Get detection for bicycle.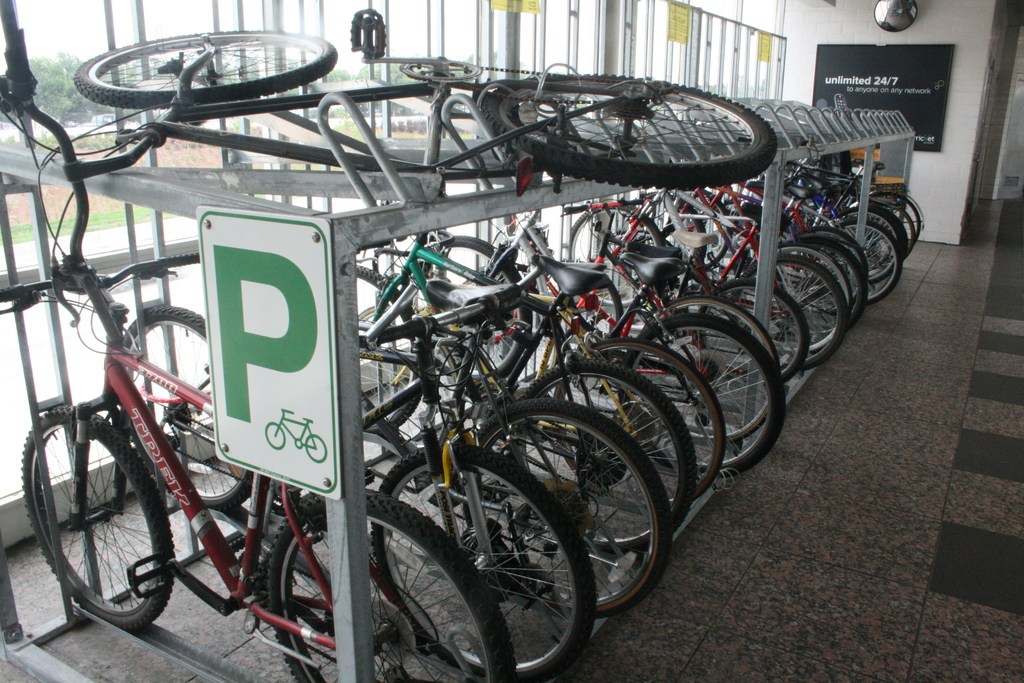
Detection: 0,0,778,327.
